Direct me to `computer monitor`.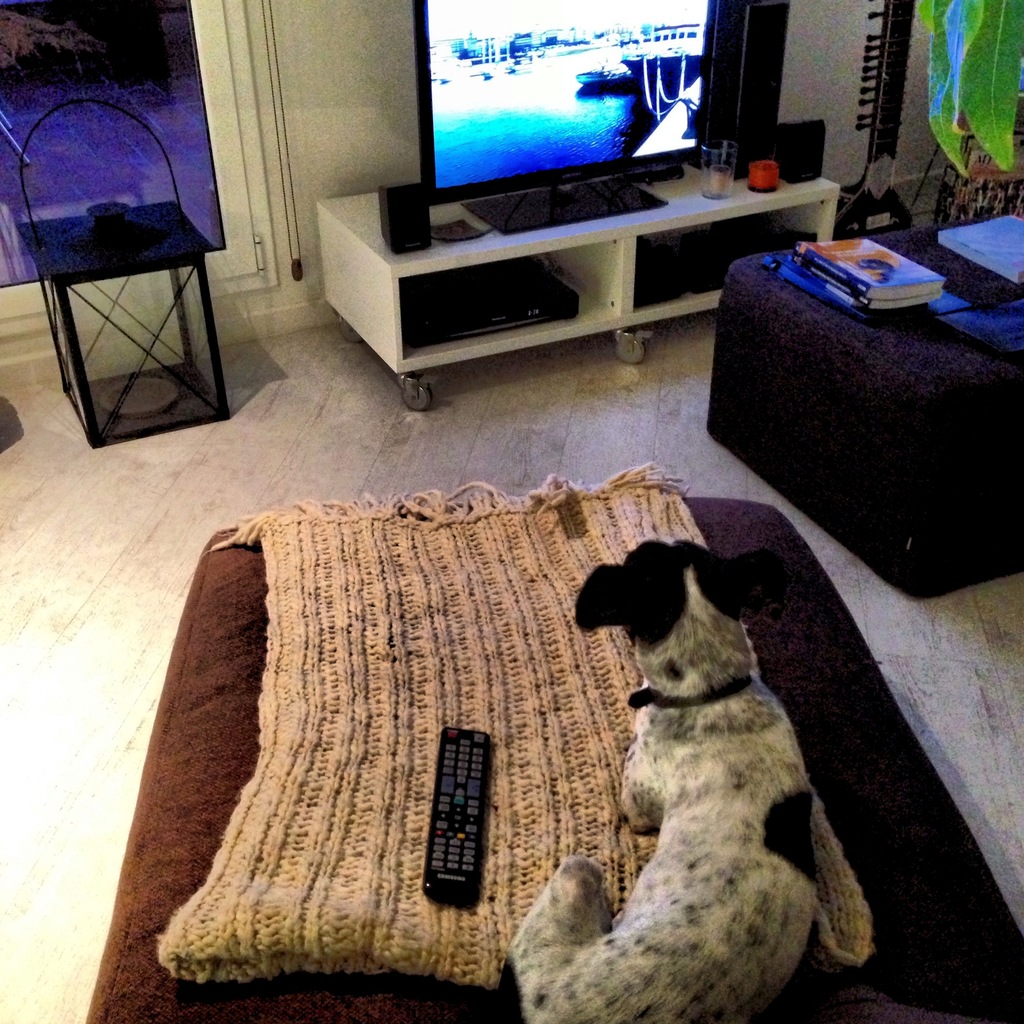
Direction: <bbox>383, 29, 723, 220</bbox>.
